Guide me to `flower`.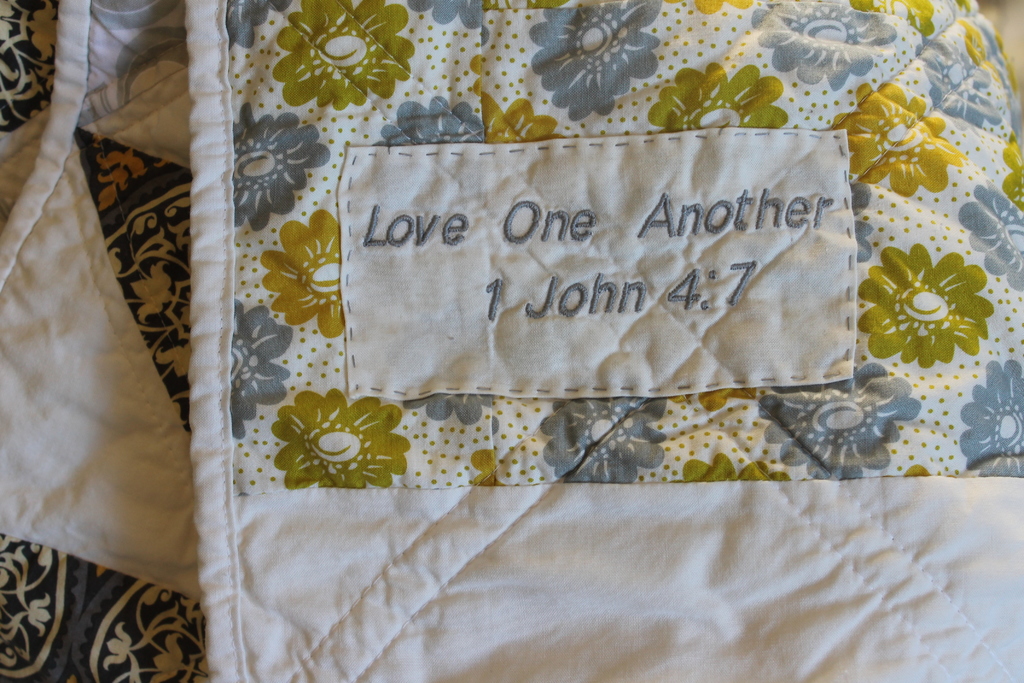
Guidance: (x1=257, y1=208, x2=348, y2=342).
